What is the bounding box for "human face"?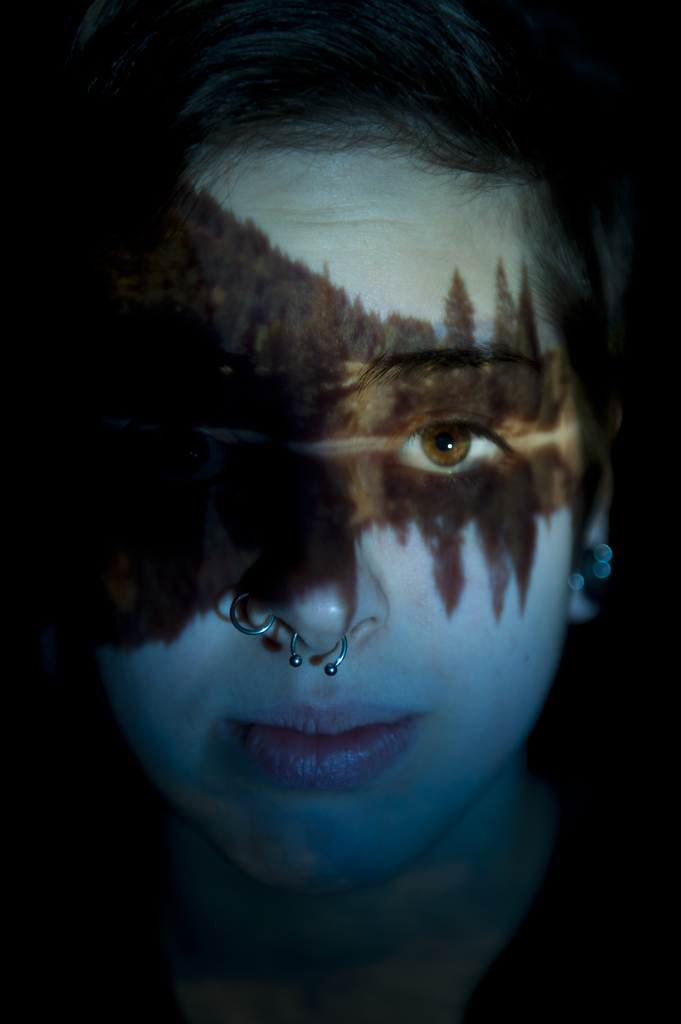
detection(99, 135, 578, 895).
